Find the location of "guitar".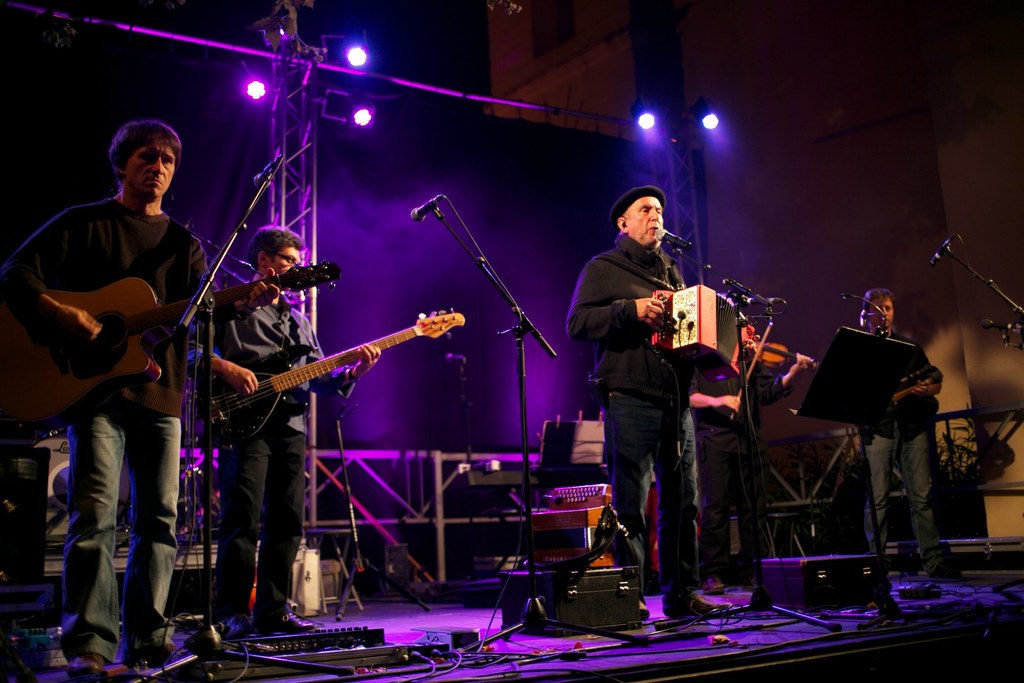
Location: x1=164, y1=293, x2=476, y2=443.
